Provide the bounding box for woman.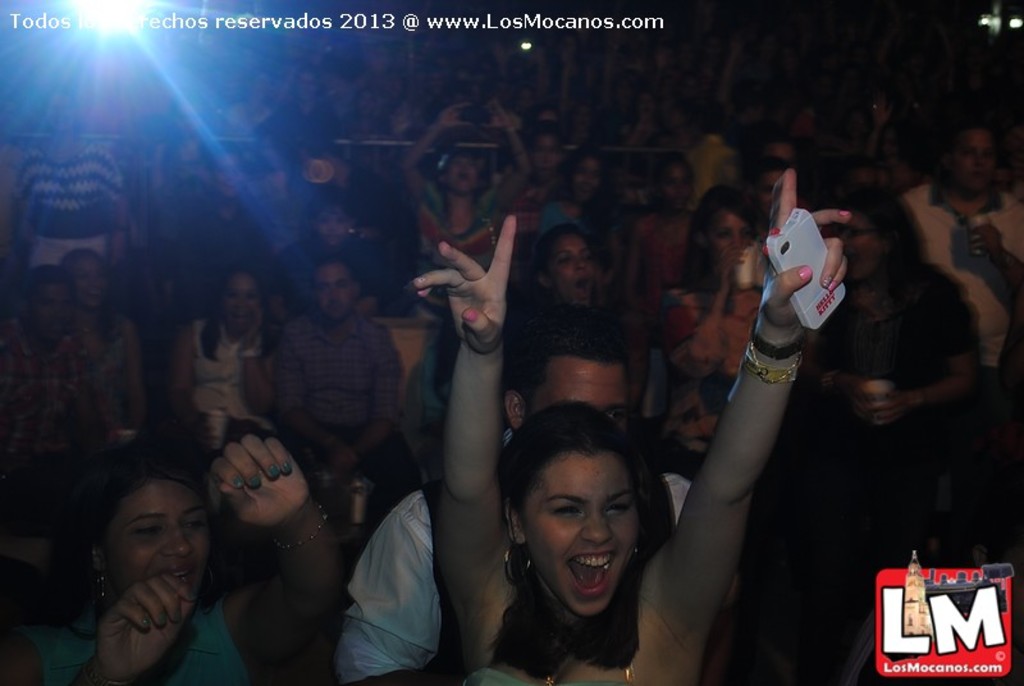
425, 215, 846, 685.
